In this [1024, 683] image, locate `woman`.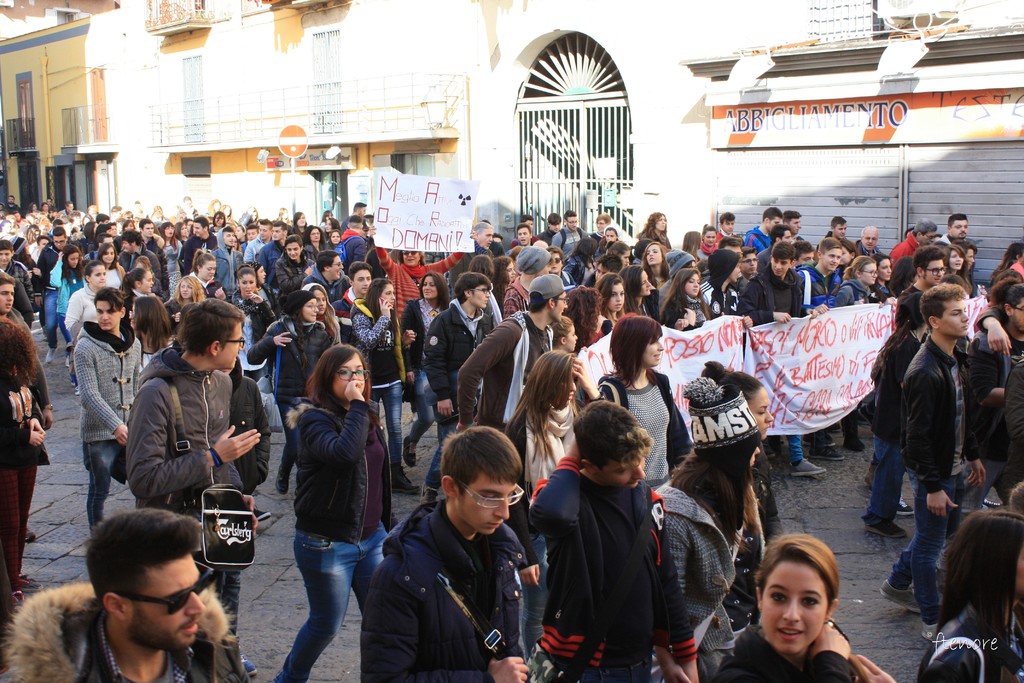
Bounding box: {"left": 222, "top": 263, "right": 278, "bottom": 347}.
